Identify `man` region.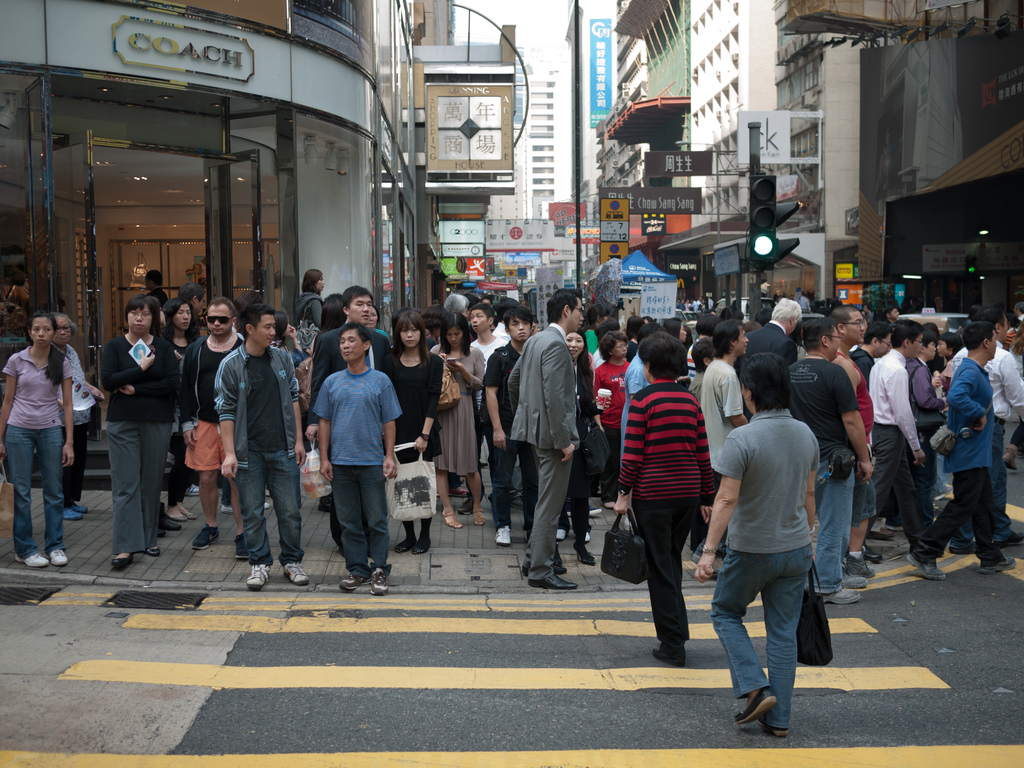
Region: 848 320 893 389.
